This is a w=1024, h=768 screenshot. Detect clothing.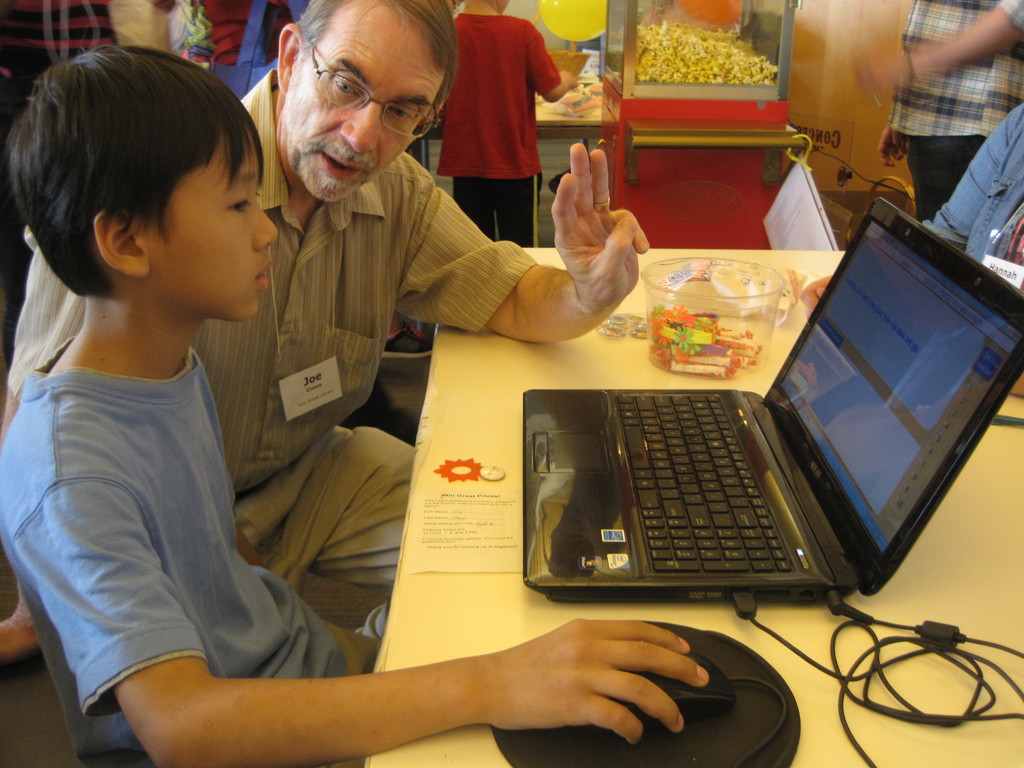
(0,346,379,767).
